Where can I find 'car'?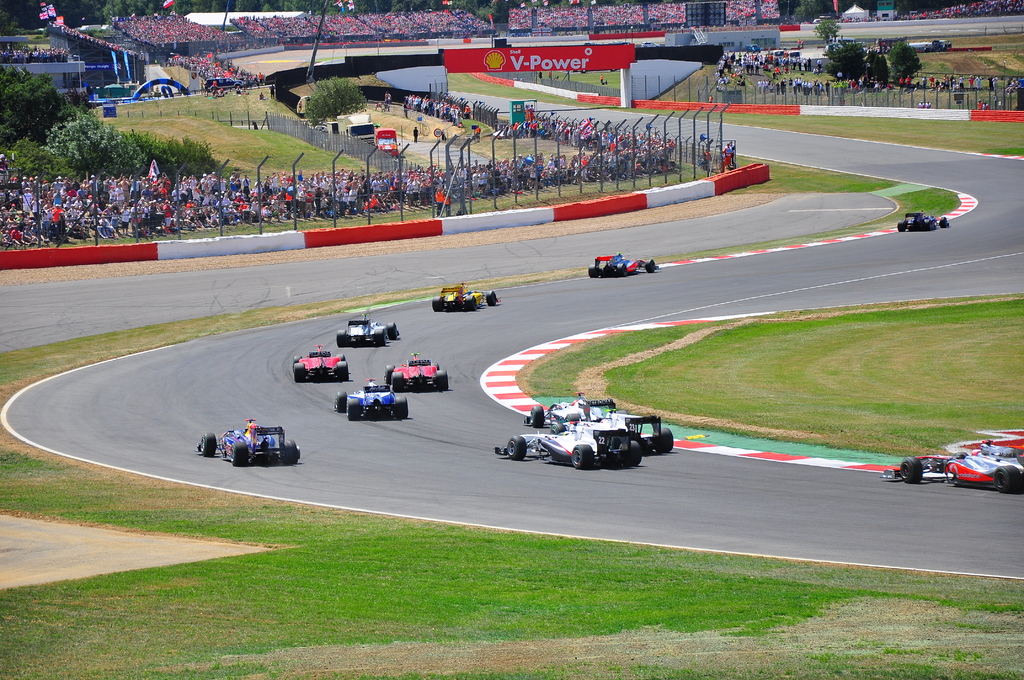
You can find it at 434 280 494 310.
